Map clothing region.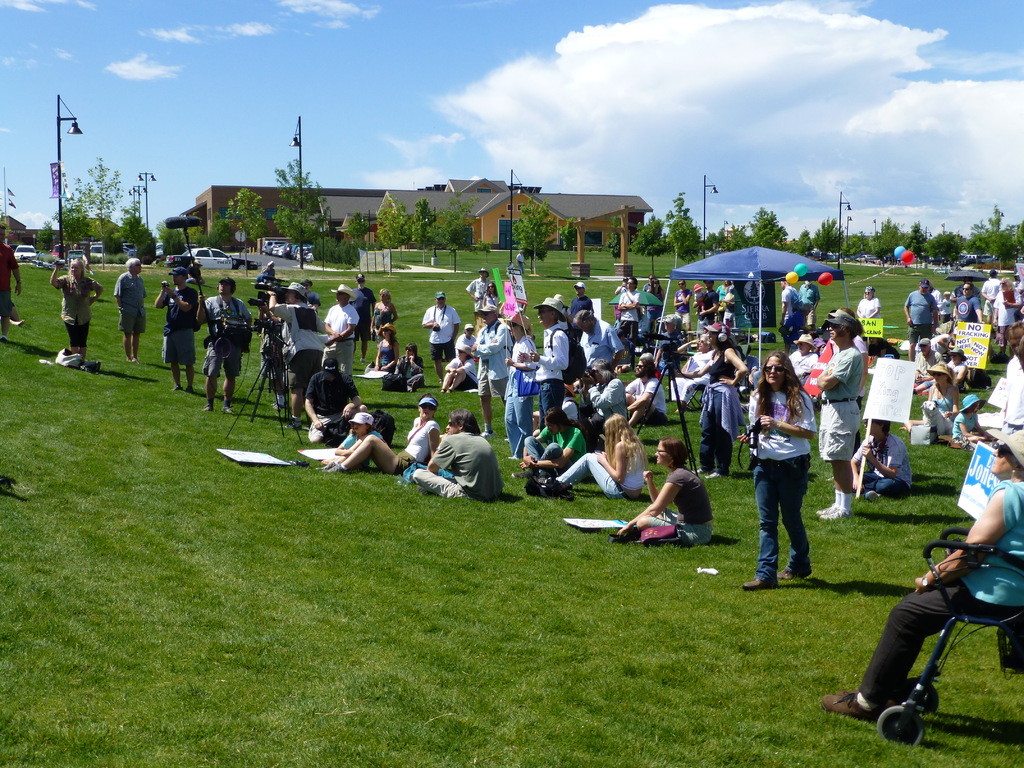
Mapped to (x1=303, y1=368, x2=351, y2=444).
